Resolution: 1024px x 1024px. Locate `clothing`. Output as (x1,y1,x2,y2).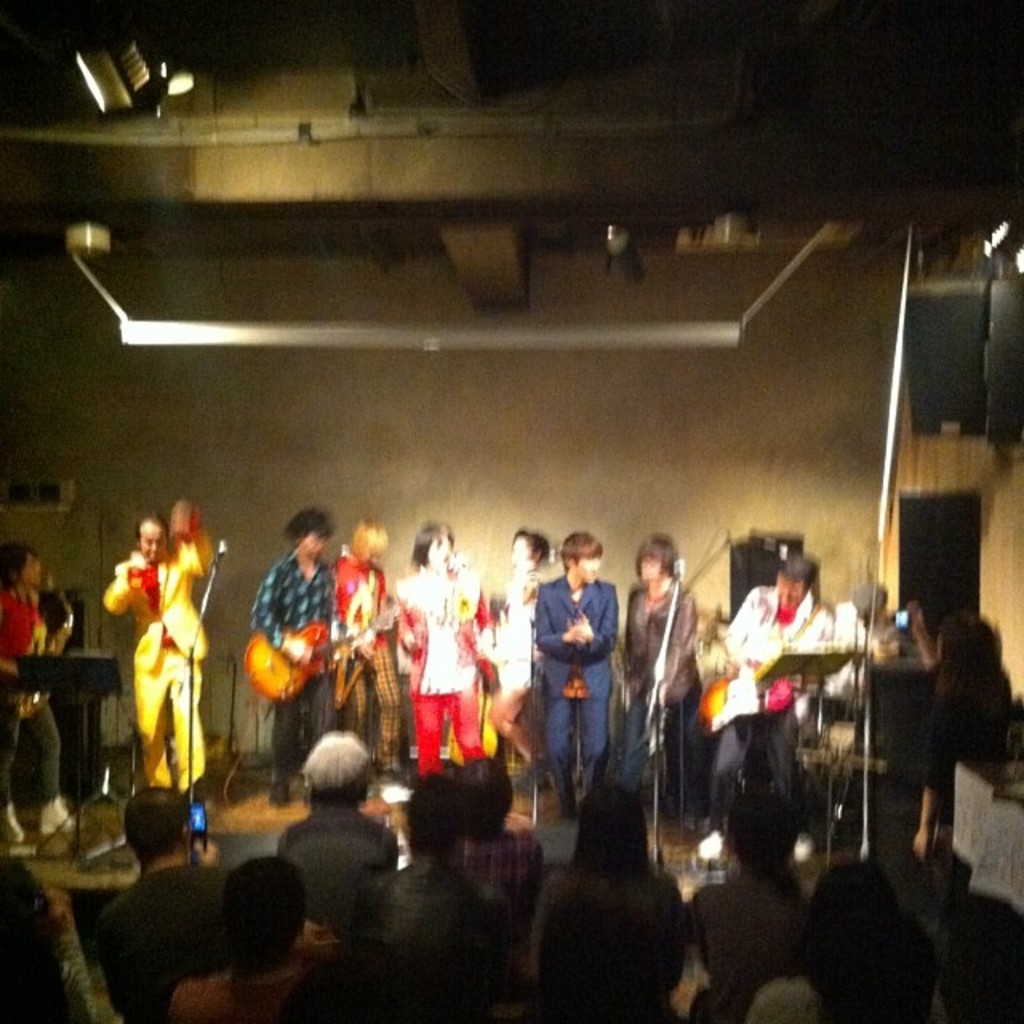
(0,589,62,810).
